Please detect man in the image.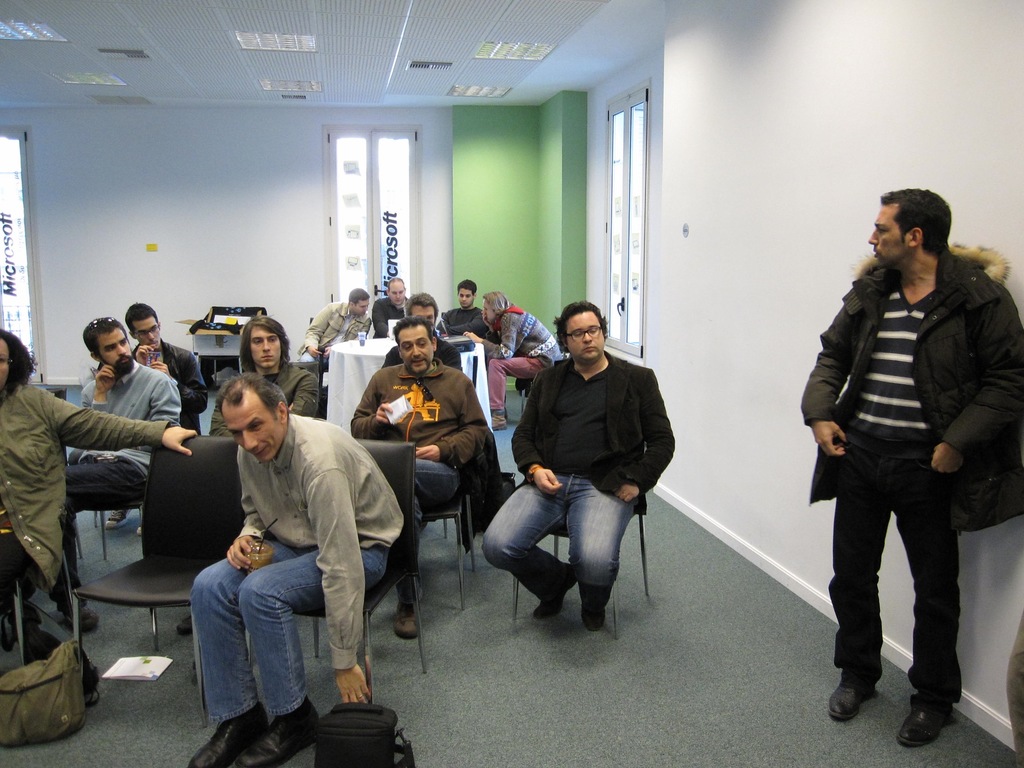
bbox(353, 316, 499, 642).
